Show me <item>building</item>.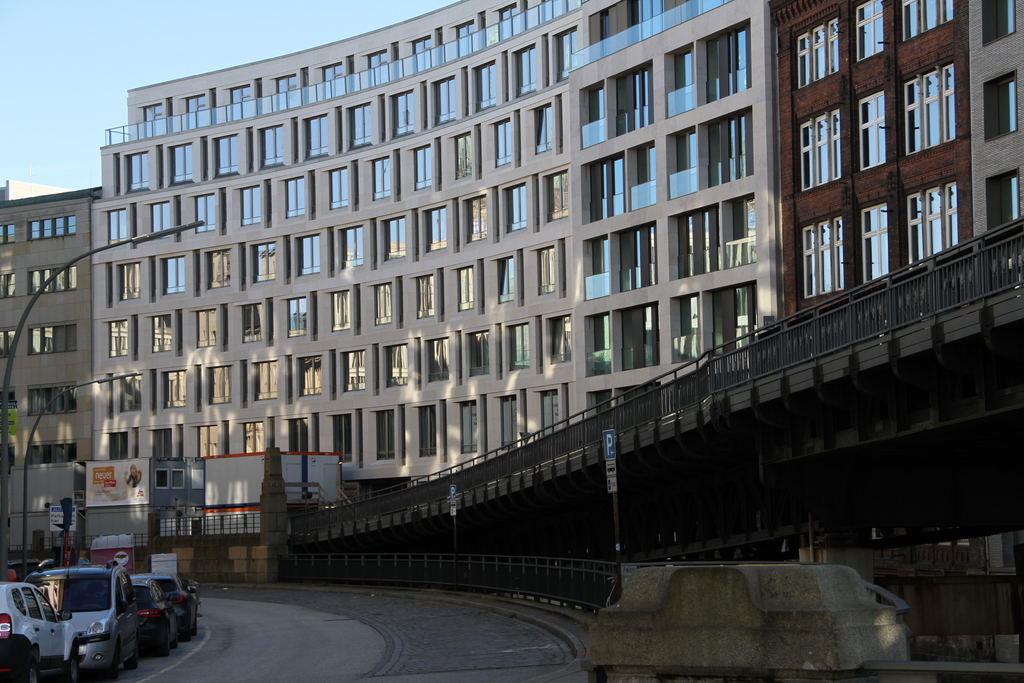
<item>building</item> is here: <region>100, 0, 780, 504</region>.
